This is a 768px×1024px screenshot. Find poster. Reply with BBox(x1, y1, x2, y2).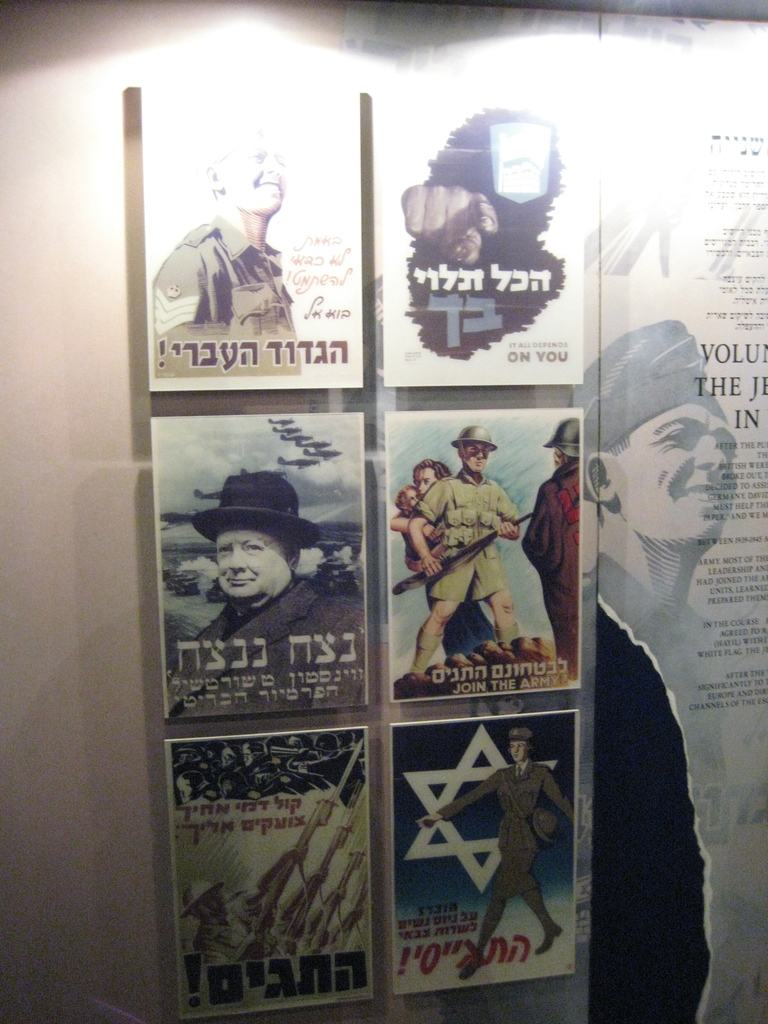
BBox(150, 406, 360, 714).
